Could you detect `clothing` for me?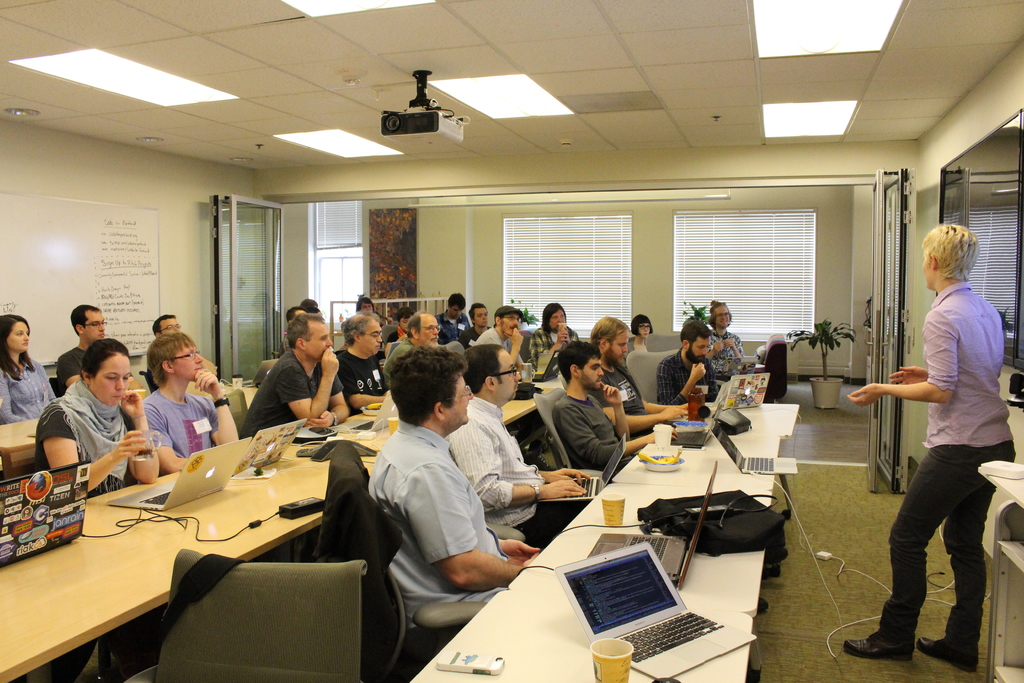
Detection result: bbox=[627, 335, 653, 352].
